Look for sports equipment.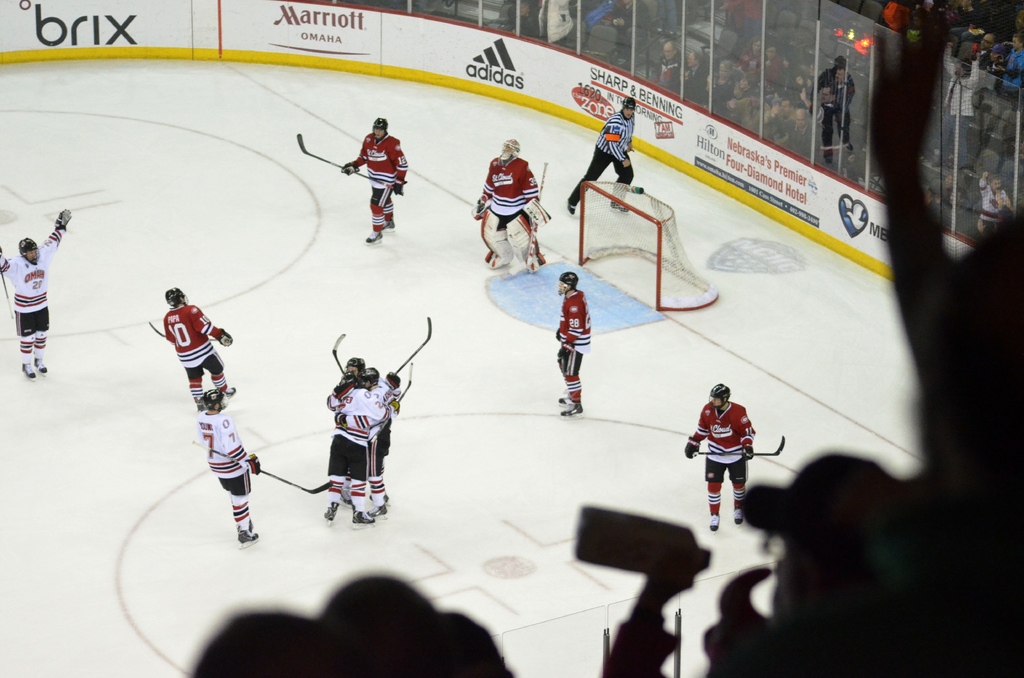
Found: <box>470,196,486,221</box>.
